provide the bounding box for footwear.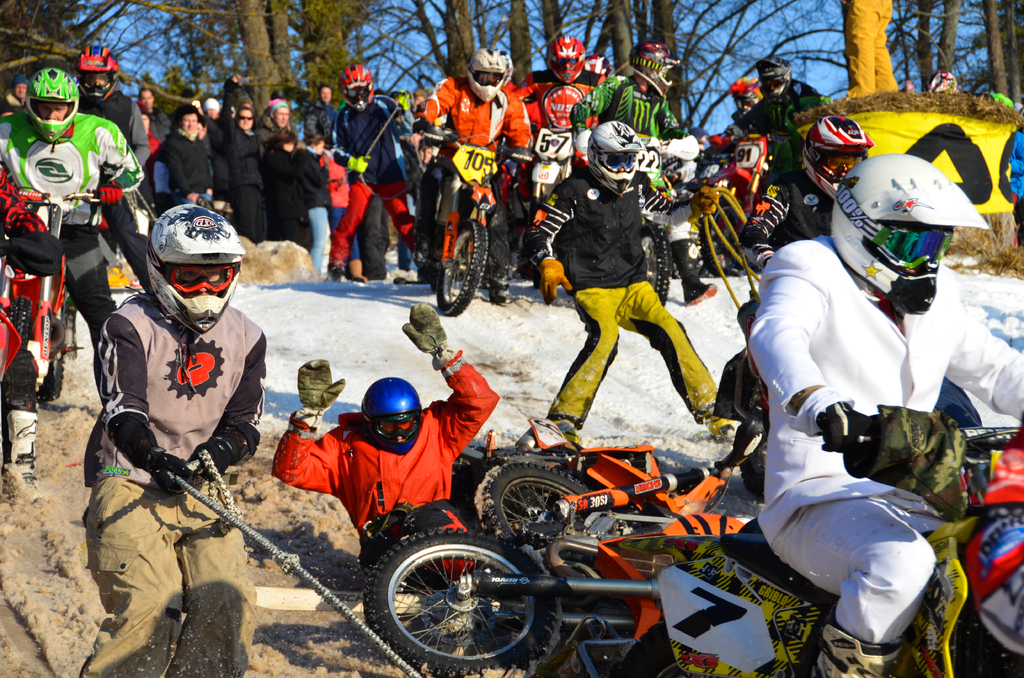
[346, 257, 368, 285].
